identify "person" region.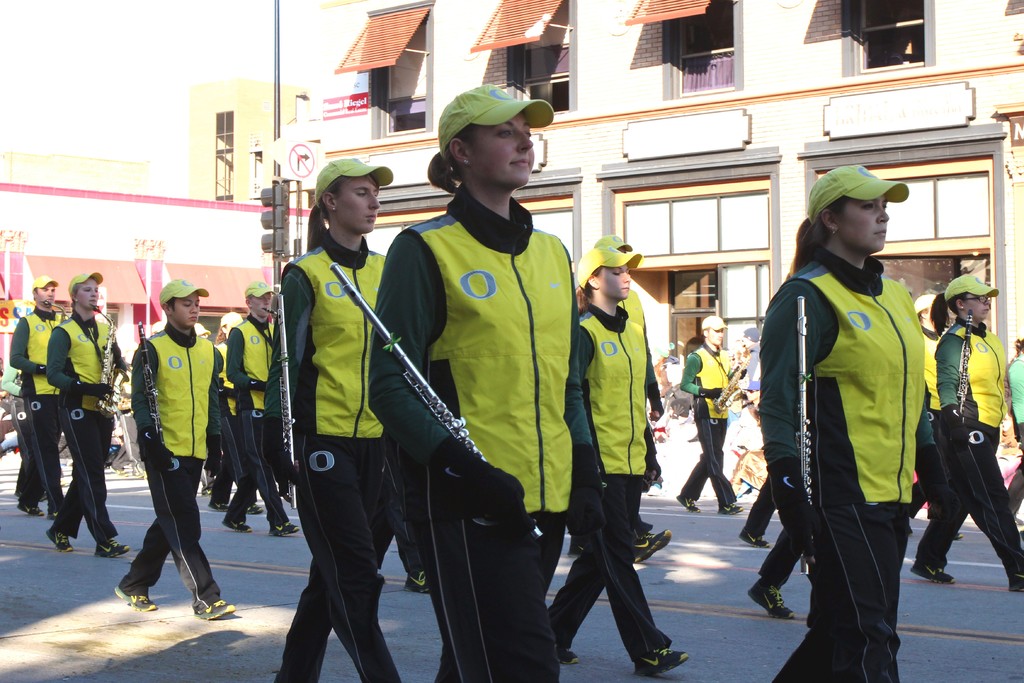
Region: x1=909 y1=274 x2=1023 y2=588.
